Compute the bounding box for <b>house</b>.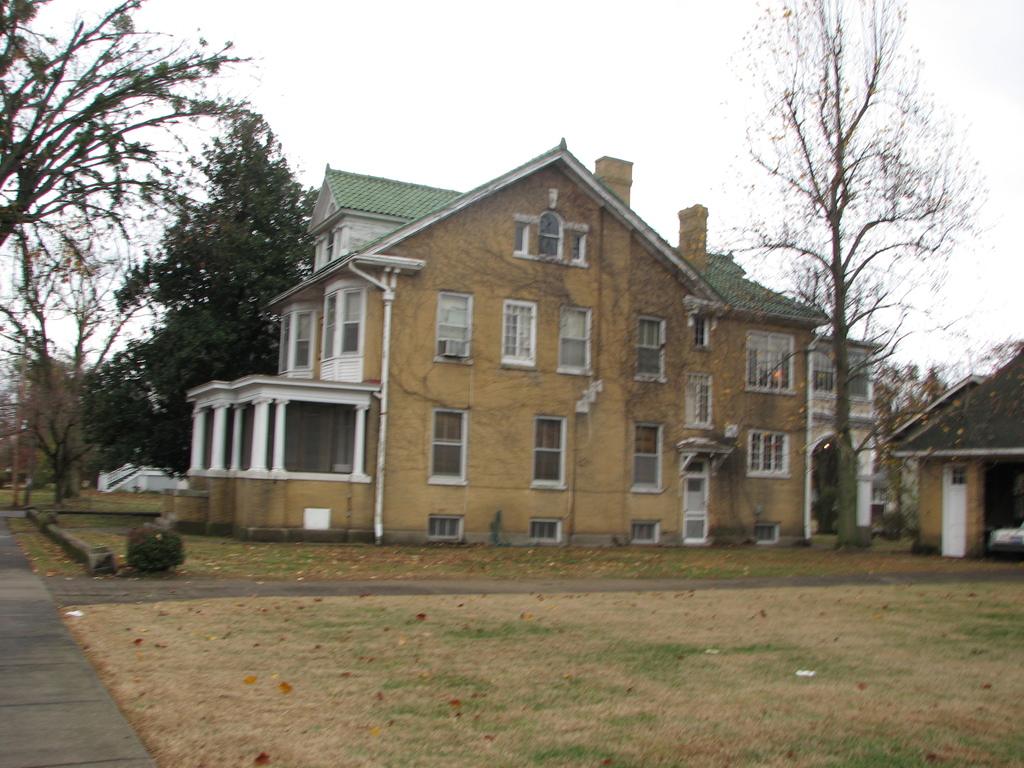
<box>220,141,835,556</box>.
